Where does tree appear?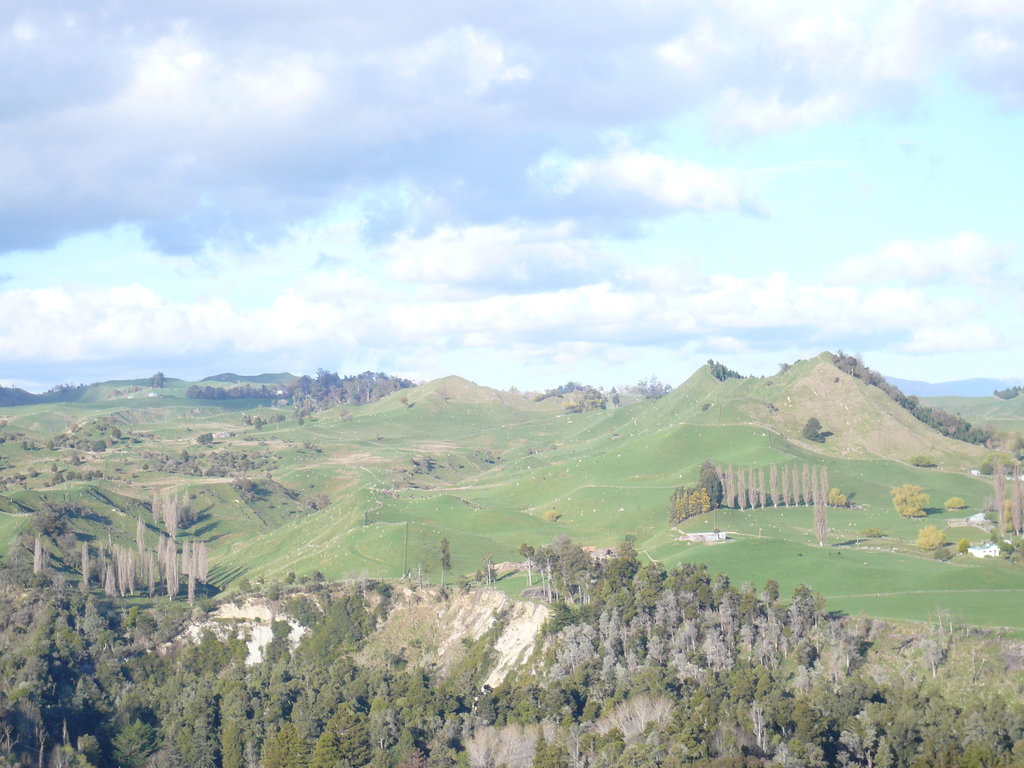
Appears at region(253, 419, 262, 433).
